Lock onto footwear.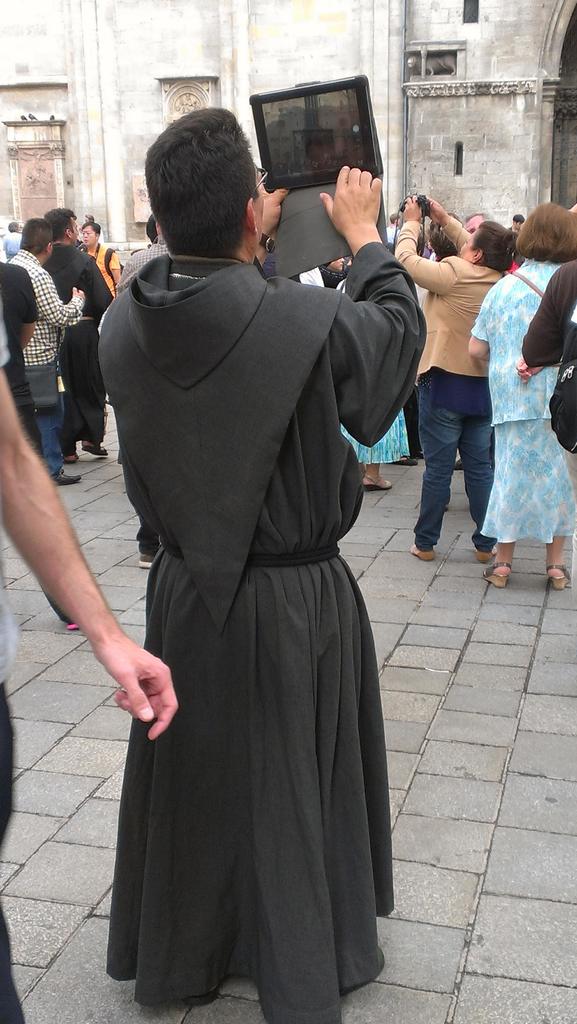
Locked: <bbox>47, 470, 85, 484</bbox>.
